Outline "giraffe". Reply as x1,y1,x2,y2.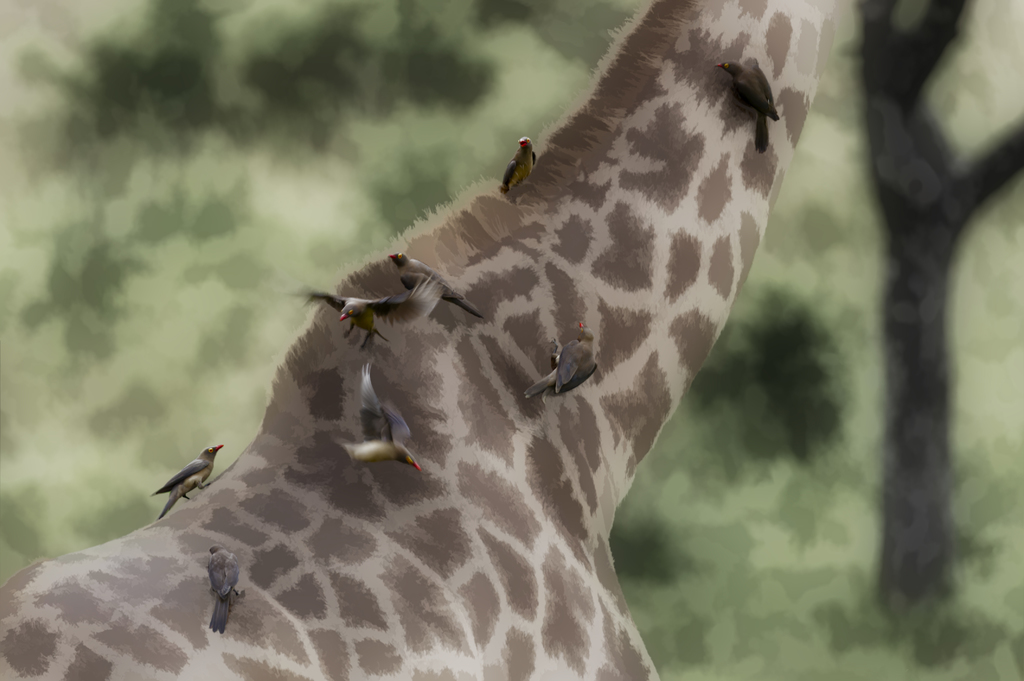
0,0,830,680.
